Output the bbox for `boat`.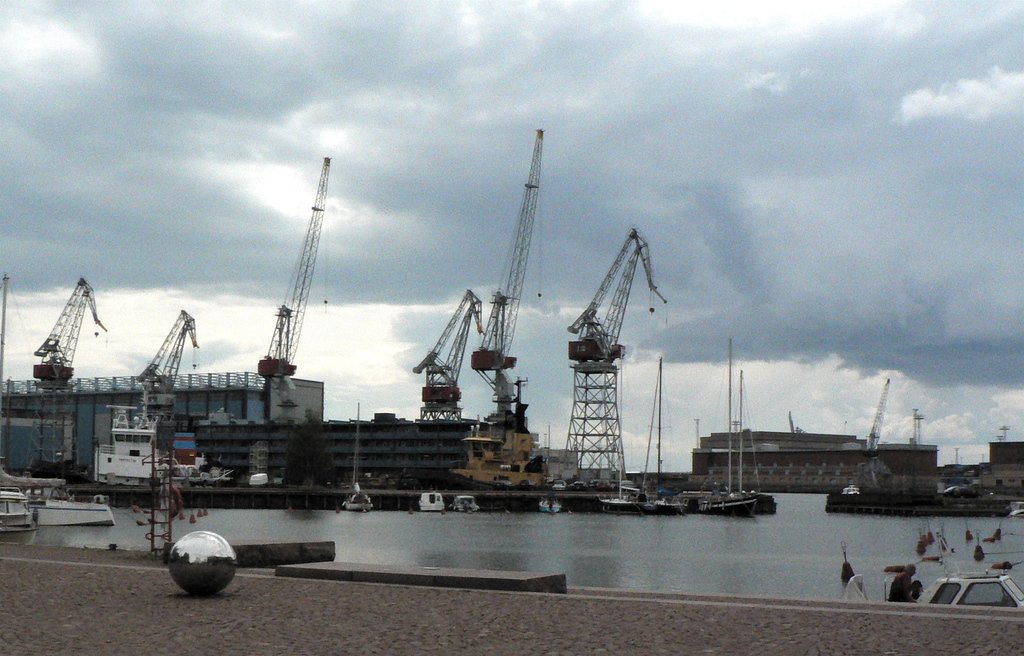
(x1=450, y1=493, x2=477, y2=512).
